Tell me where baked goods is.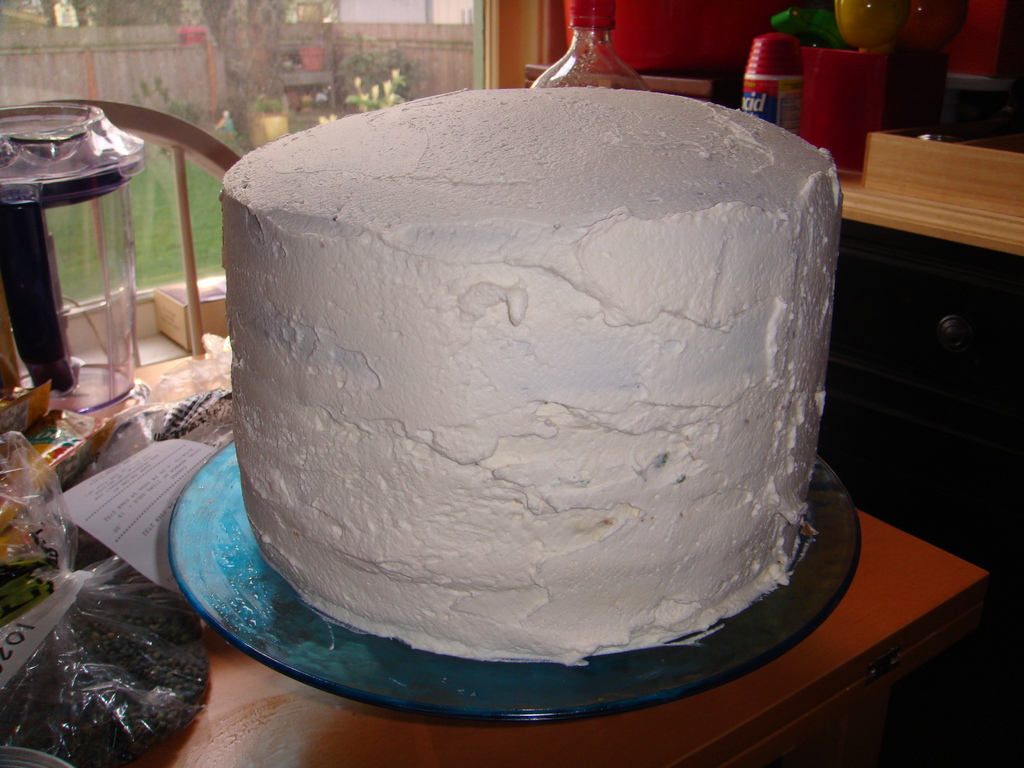
baked goods is at region(152, 127, 867, 681).
